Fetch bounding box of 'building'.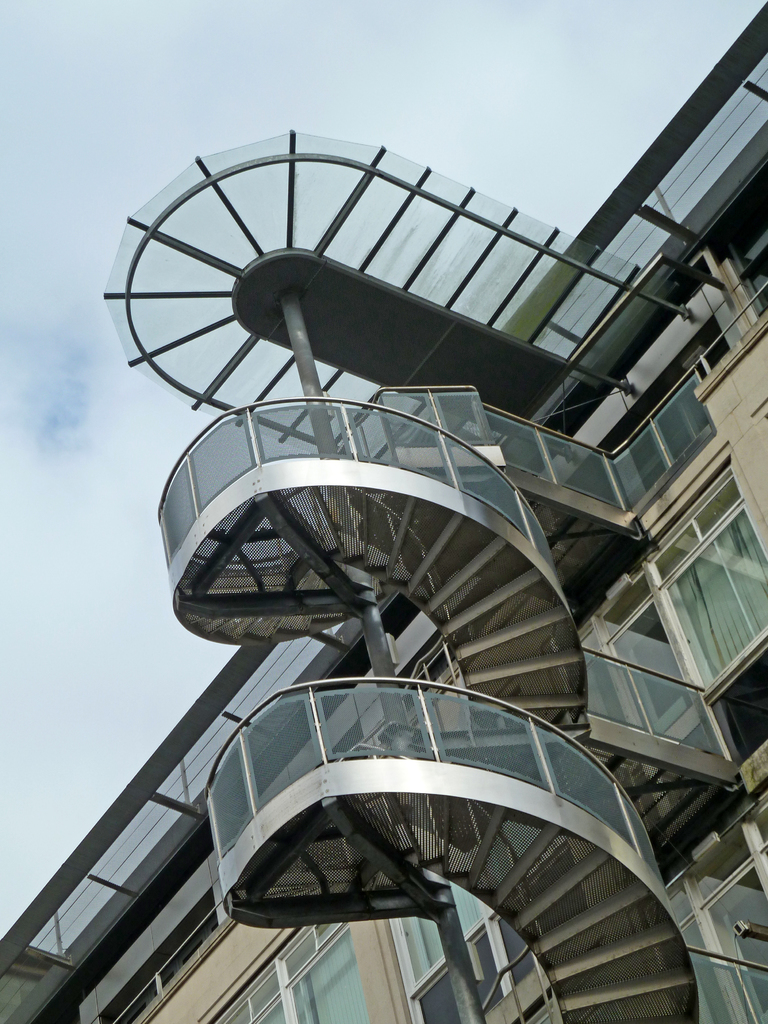
Bbox: BBox(0, 2, 767, 1023).
